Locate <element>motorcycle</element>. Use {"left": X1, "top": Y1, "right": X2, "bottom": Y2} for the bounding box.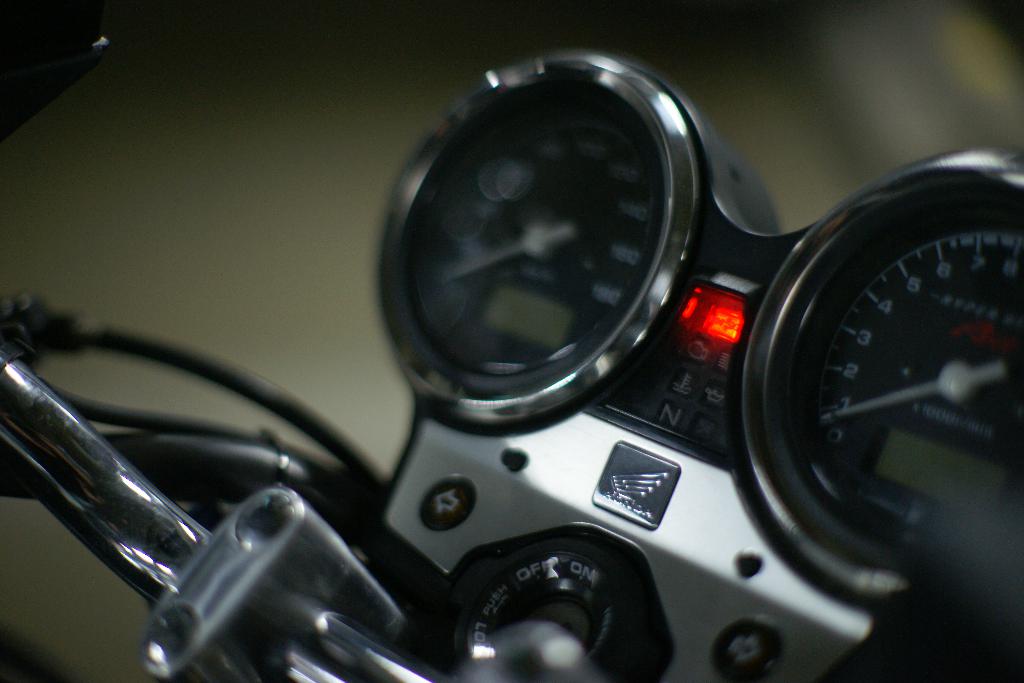
{"left": 10, "top": 30, "right": 1023, "bottom": 682}.
